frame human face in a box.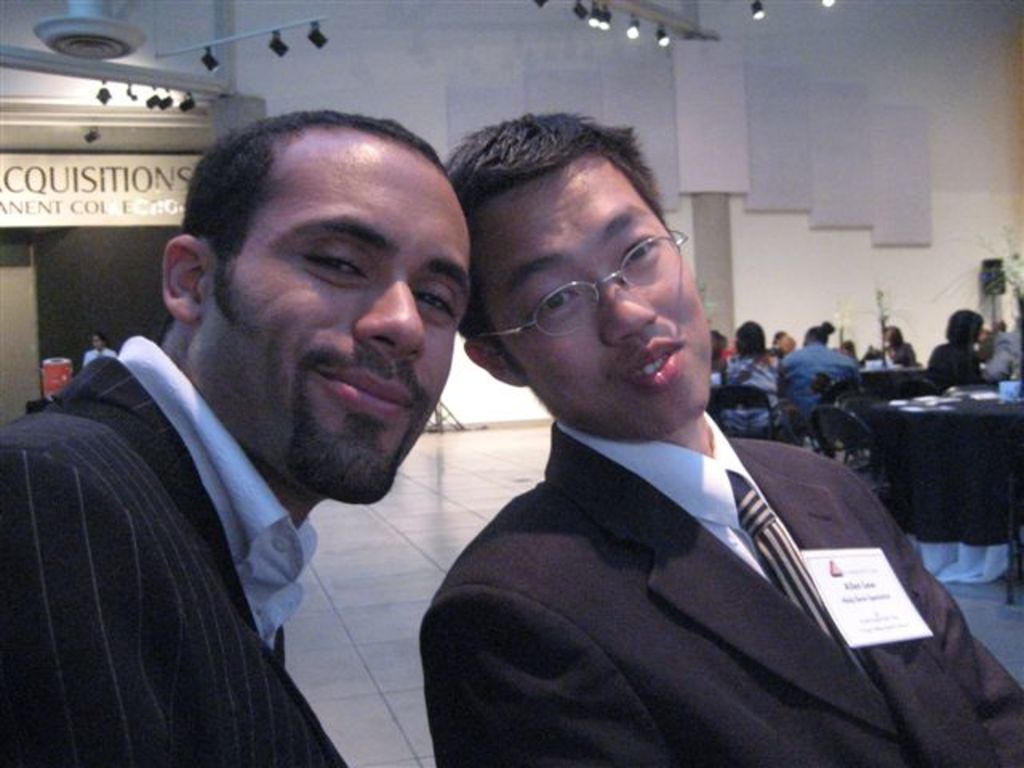
(202,139,472,506).
